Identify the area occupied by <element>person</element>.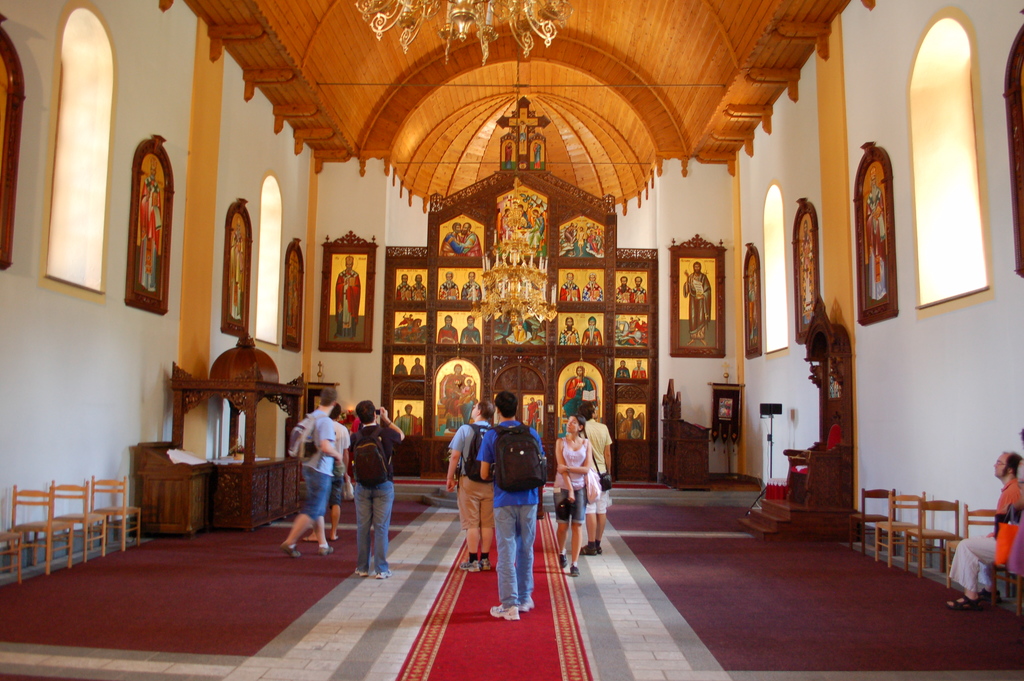
Area: box=[675, 258, 714, 346].
